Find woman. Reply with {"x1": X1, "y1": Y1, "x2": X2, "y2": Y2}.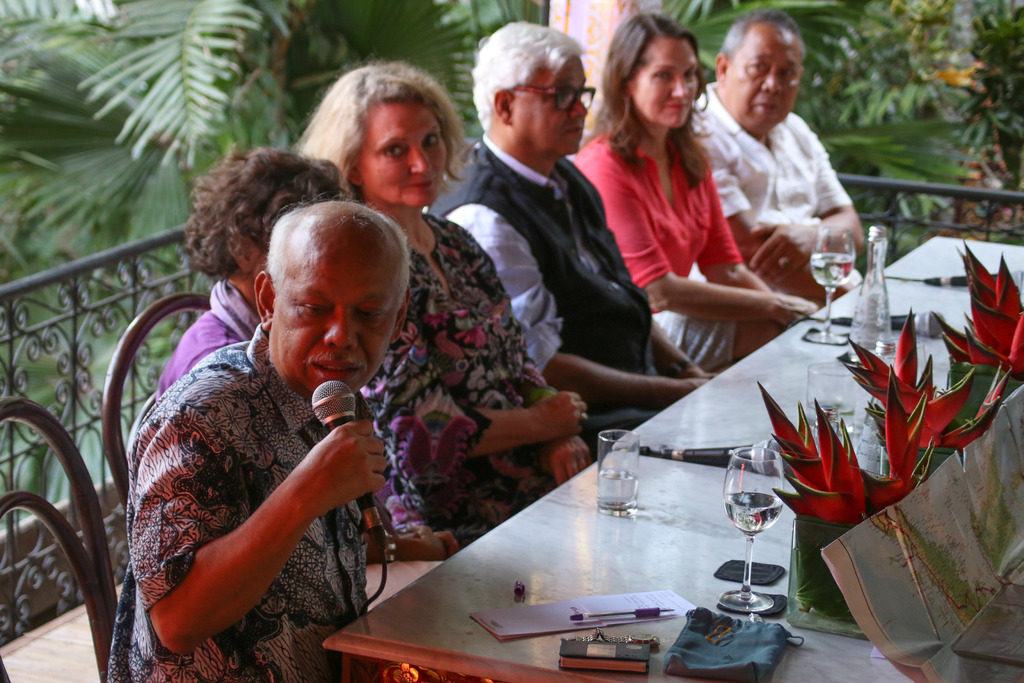
{"x1": 155, "y1": 147, "x2": 479, "y2": 605}.
